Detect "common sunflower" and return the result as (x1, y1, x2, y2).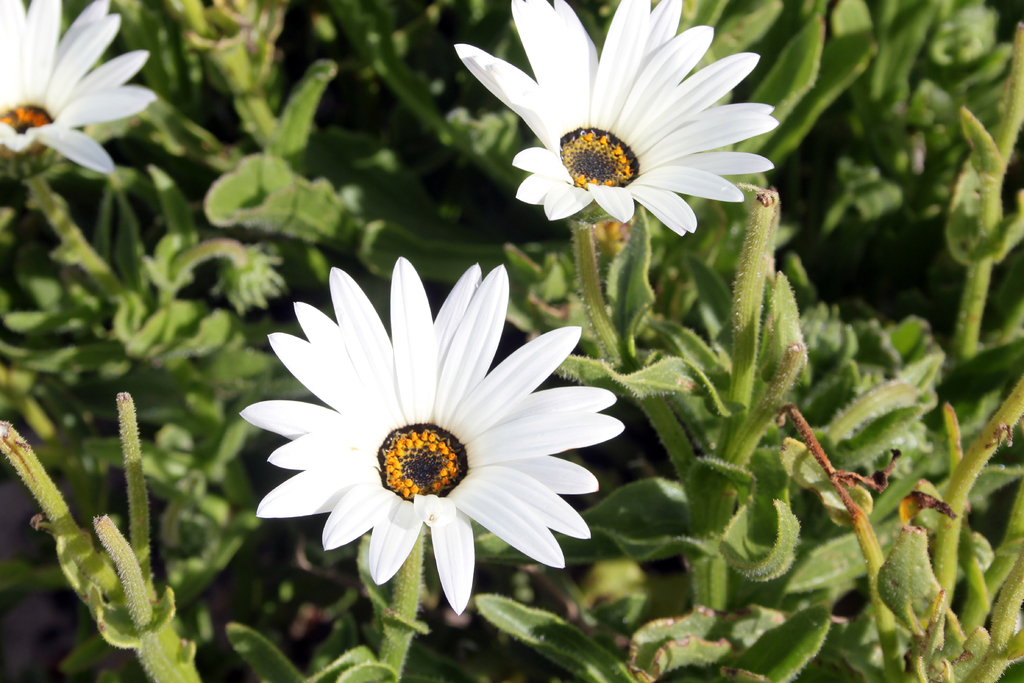
(237, 256, 626, 616).
